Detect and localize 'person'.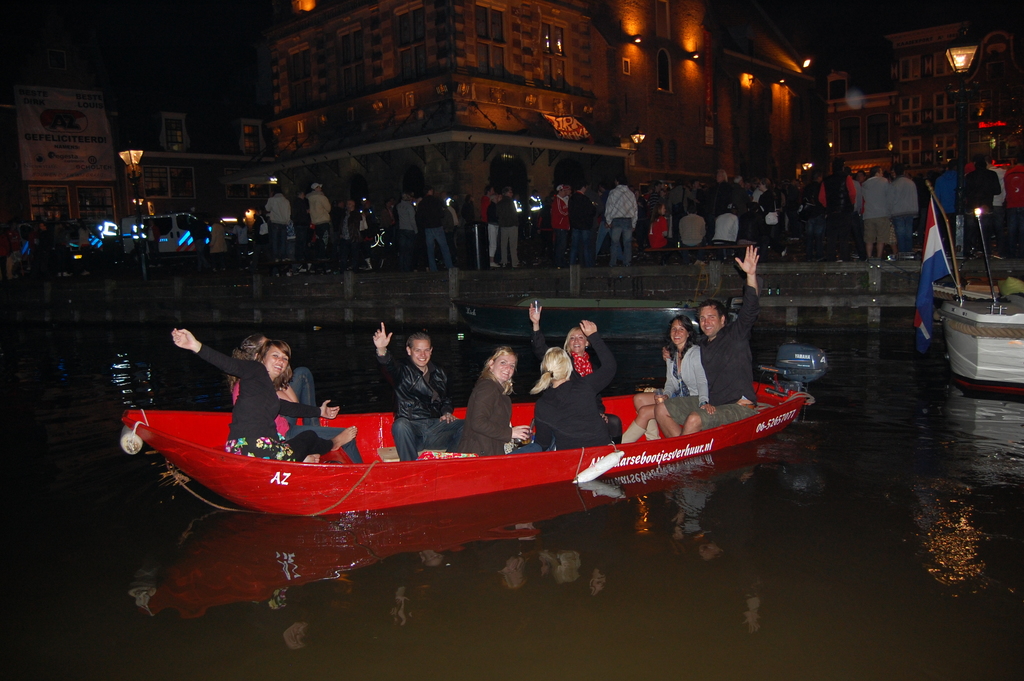
Localized at (225, 334, 364, 462).
